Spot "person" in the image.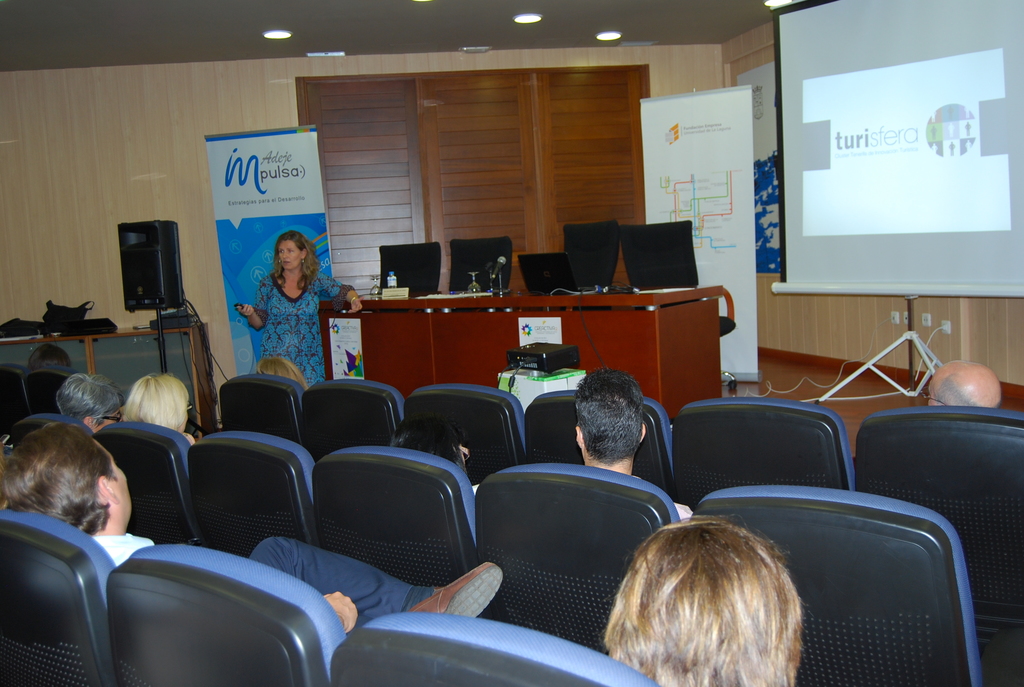
"person" found at x1=919, y1=358, x2=1005, y2=413.
